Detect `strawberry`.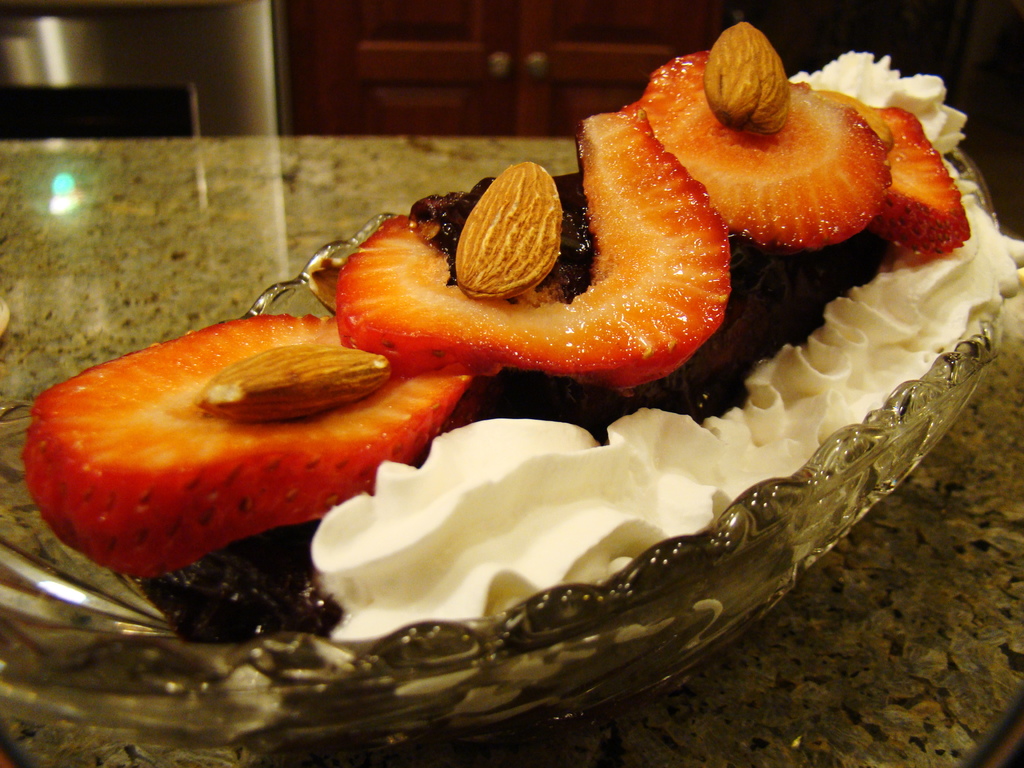
Detected at bbox=[793, 79, 968, 257].
